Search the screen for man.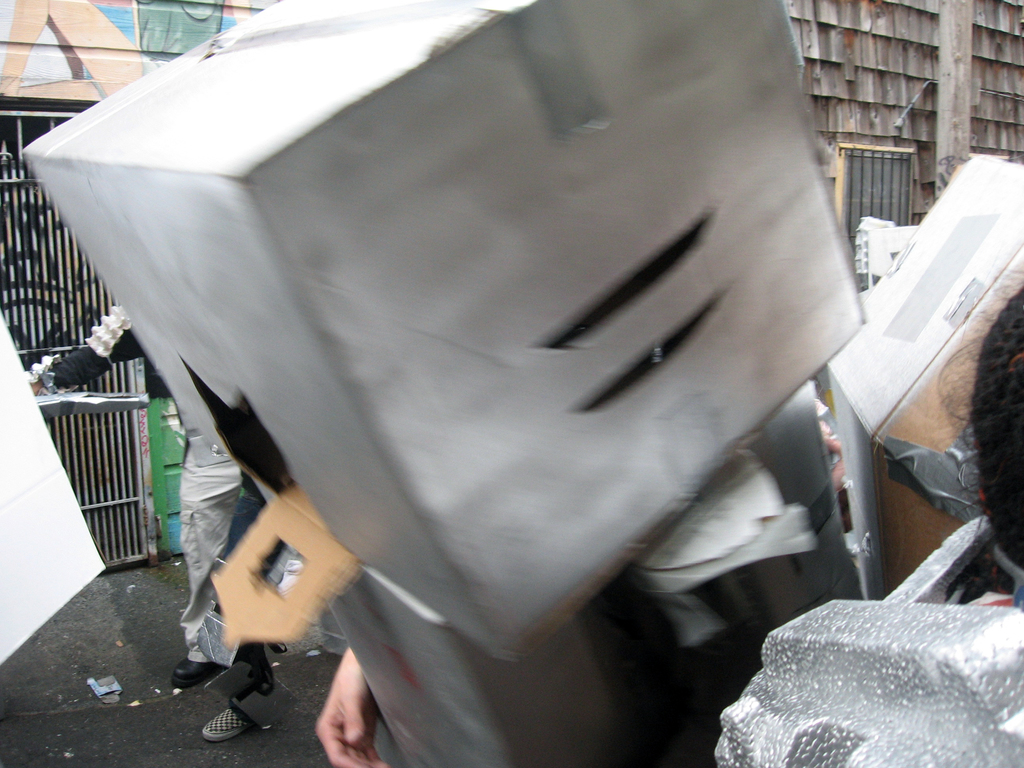
Found at pyautogui.locateOnScreen(19, 295, 252, 689).
